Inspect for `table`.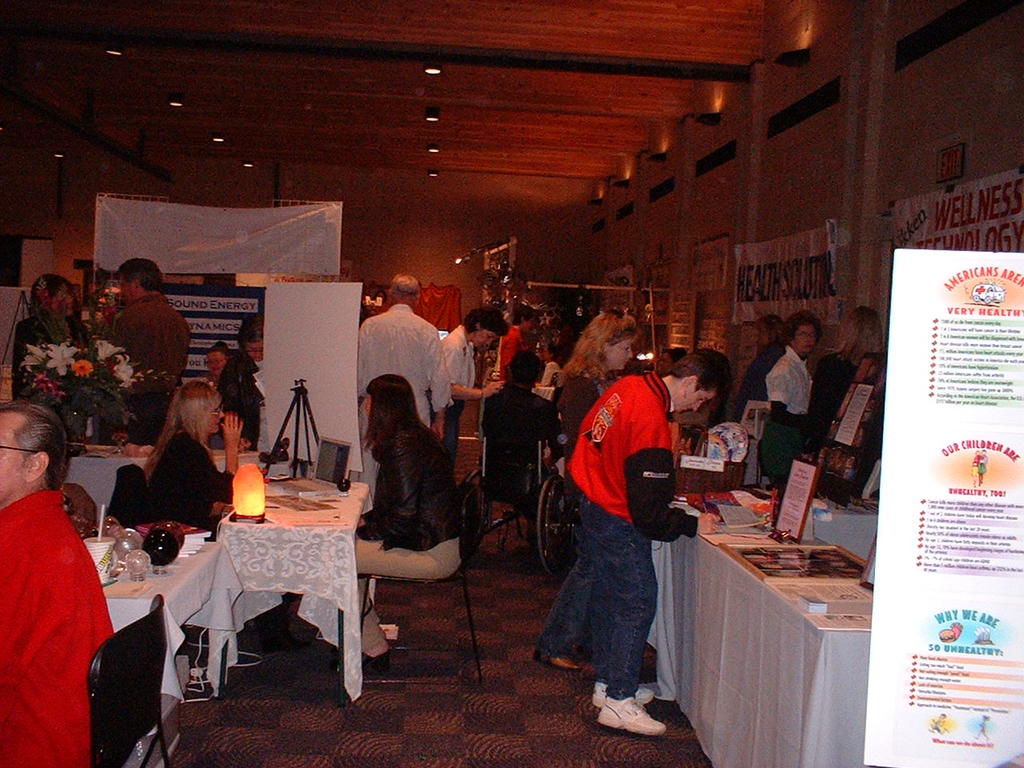
Inspection: [x1=63, y1=447, x2=159, y2=521].
